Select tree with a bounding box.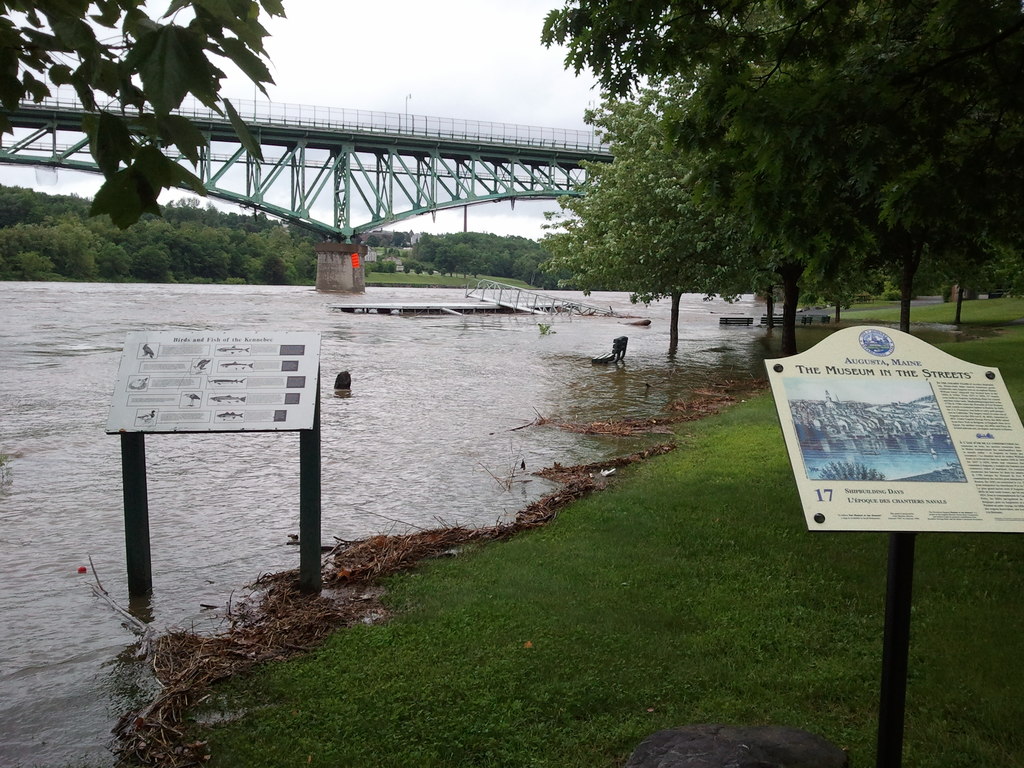
select_region(5, 193, 552, 299).
